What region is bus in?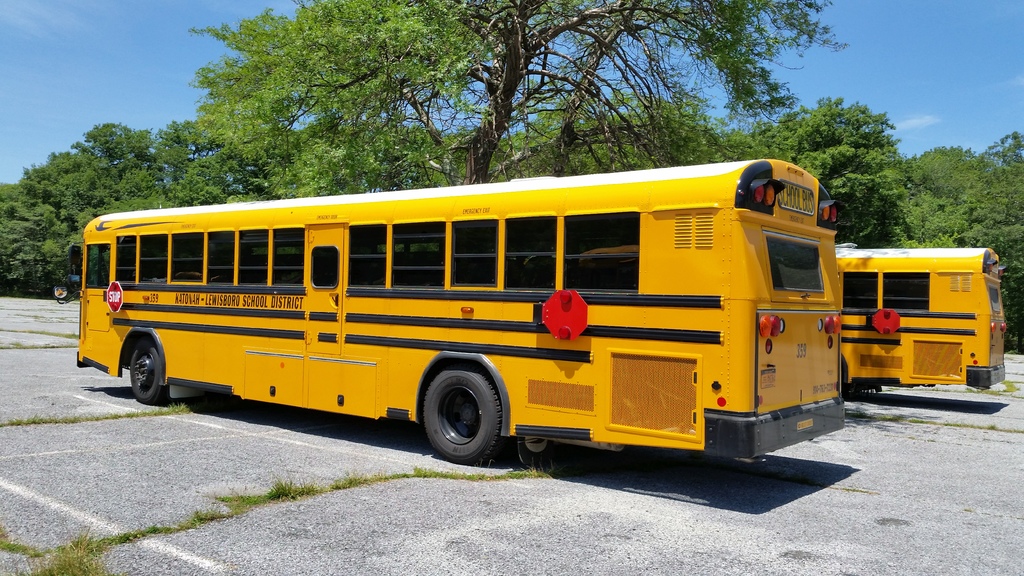
<box>575,246,1013,396</box>.
